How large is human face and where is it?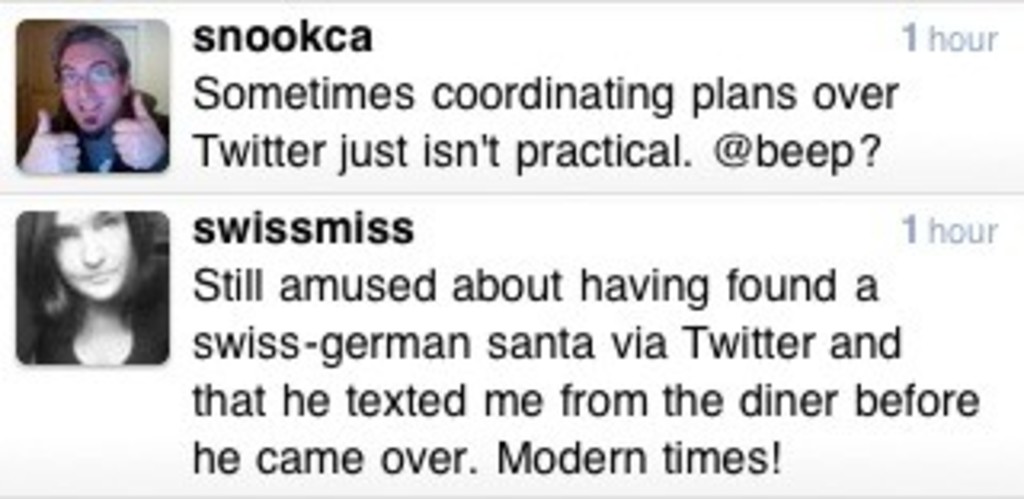
Bounding box: [x1=51, y1=208, x2=131, y2=304].
